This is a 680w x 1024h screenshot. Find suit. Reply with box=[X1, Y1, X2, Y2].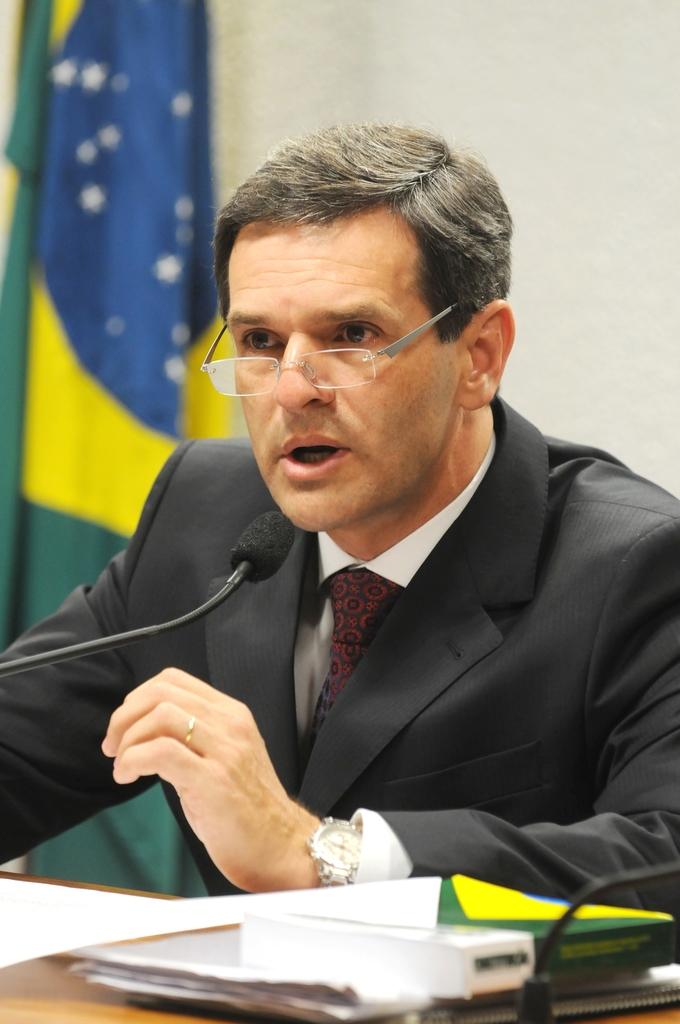
box=[0, 394, 679, 932].
